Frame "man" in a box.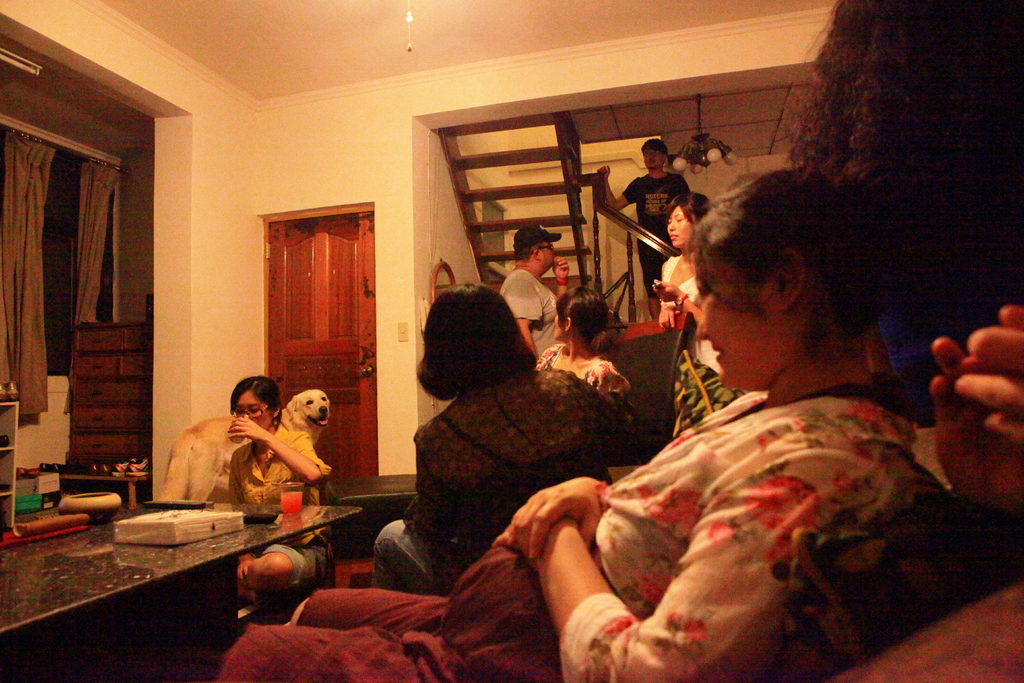
crop(499, 222, 556, 361).
